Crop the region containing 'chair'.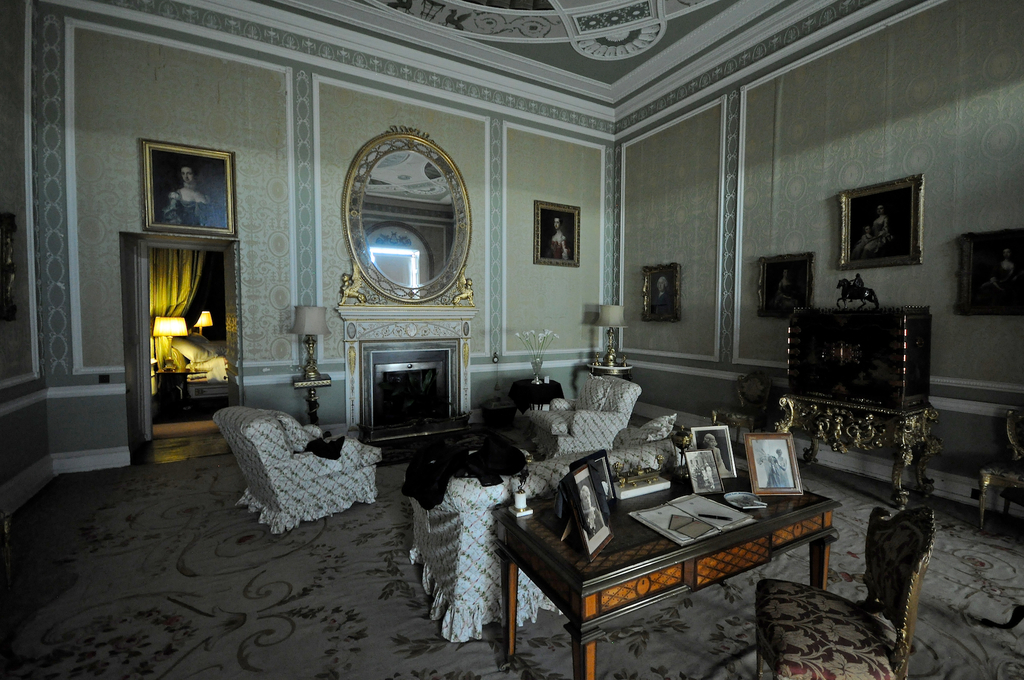
Crop region: detection(526, 370, 637, 466).
